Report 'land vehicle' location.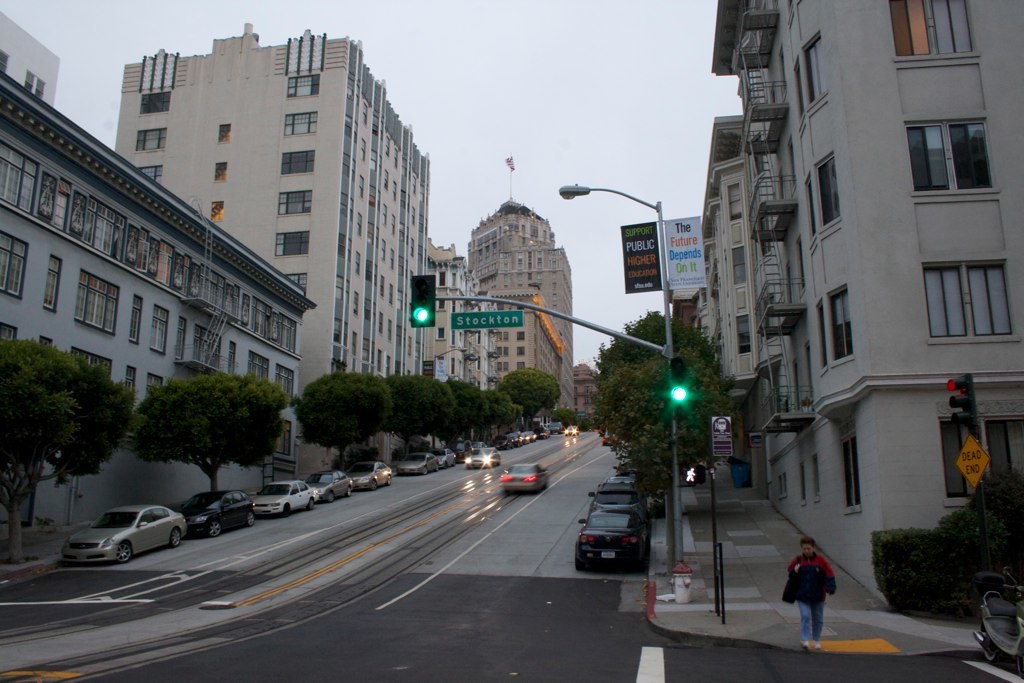
Report: x1=62 y1=501 x2=185 y2=559.
